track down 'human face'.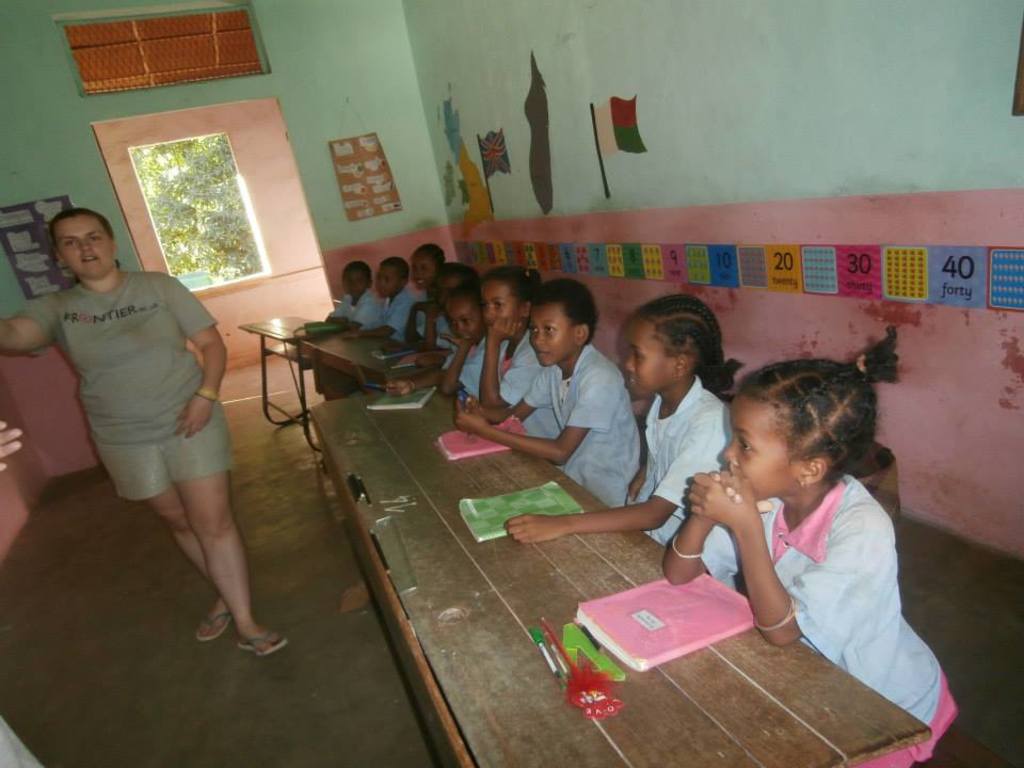
Tracked to bbox=(414, 254, 430, 288).
